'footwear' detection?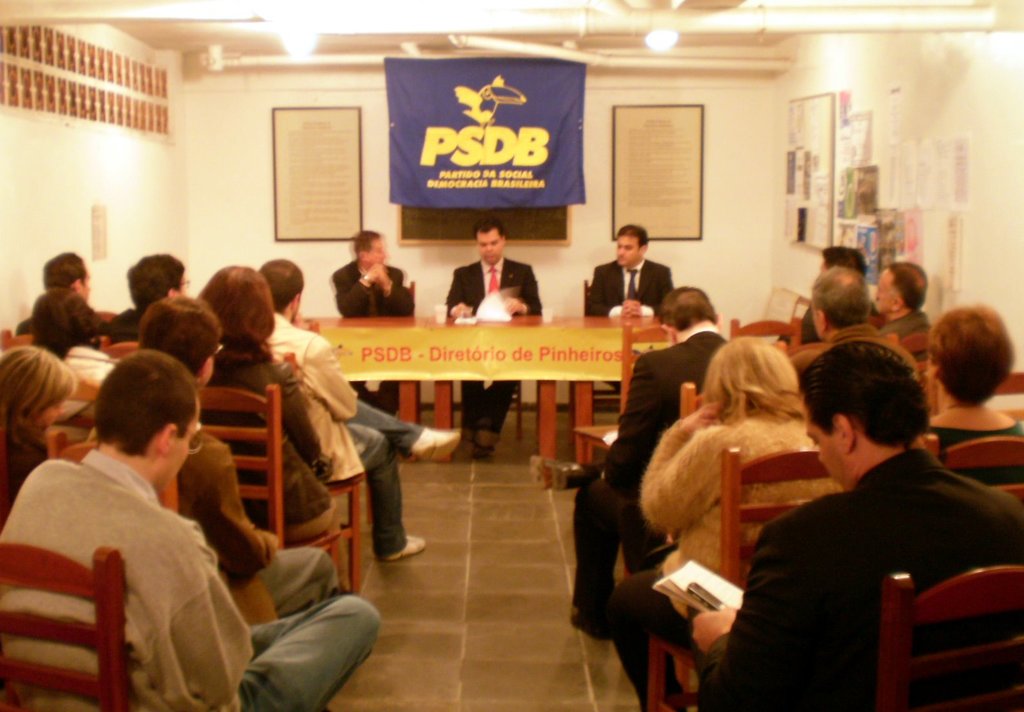
[412, 424, 457, 458]
